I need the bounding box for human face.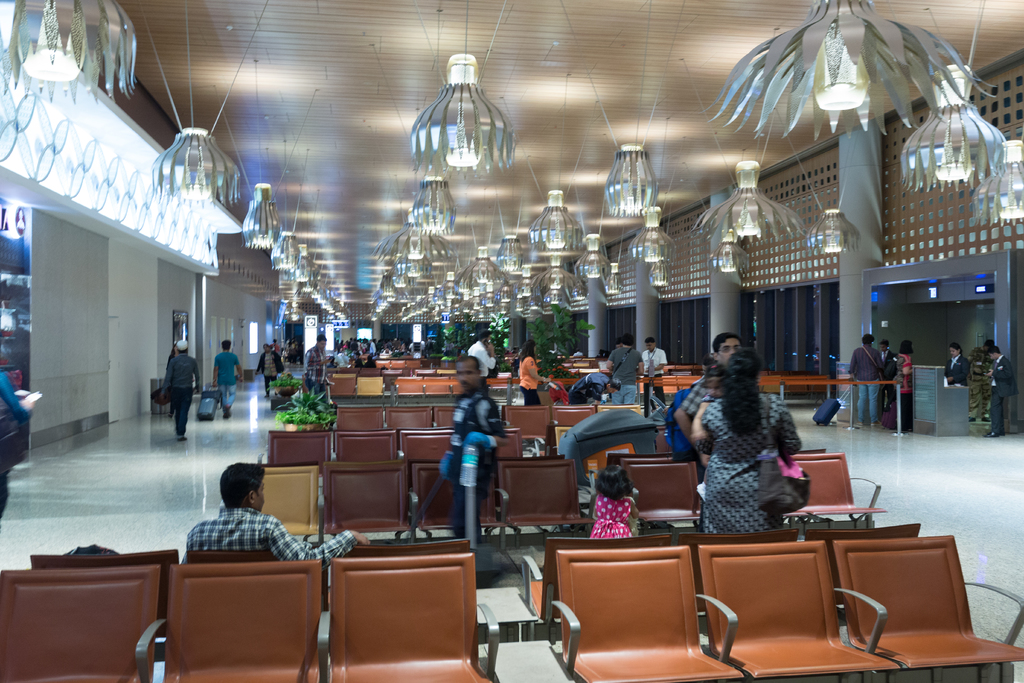
Here it is: 718, 336, 740, 366.
